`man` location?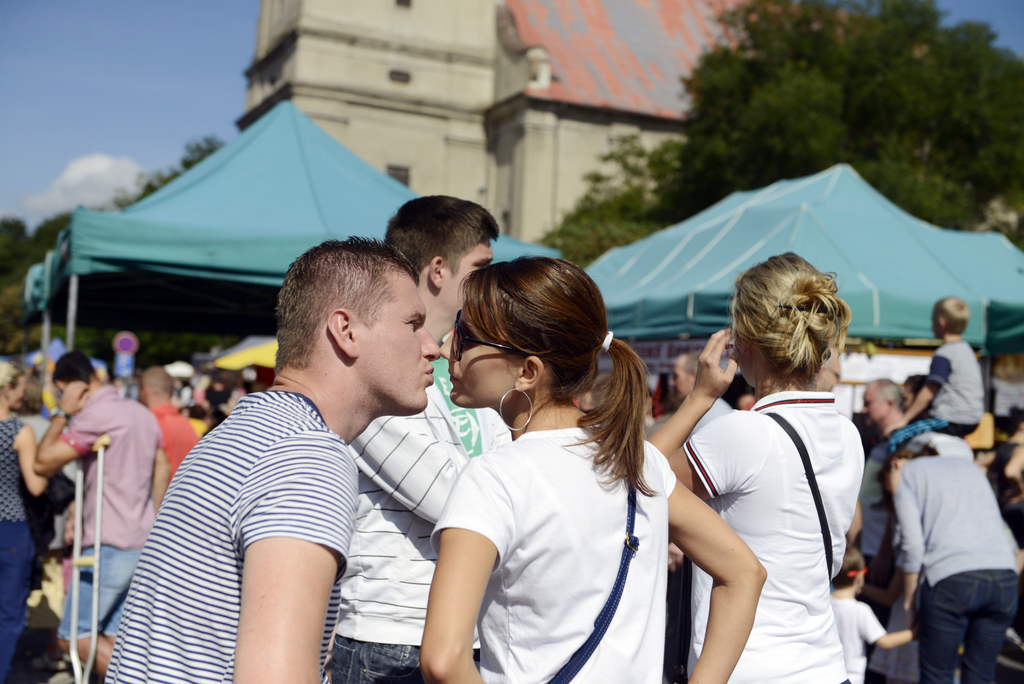
box(319, 191, 508, 683)
